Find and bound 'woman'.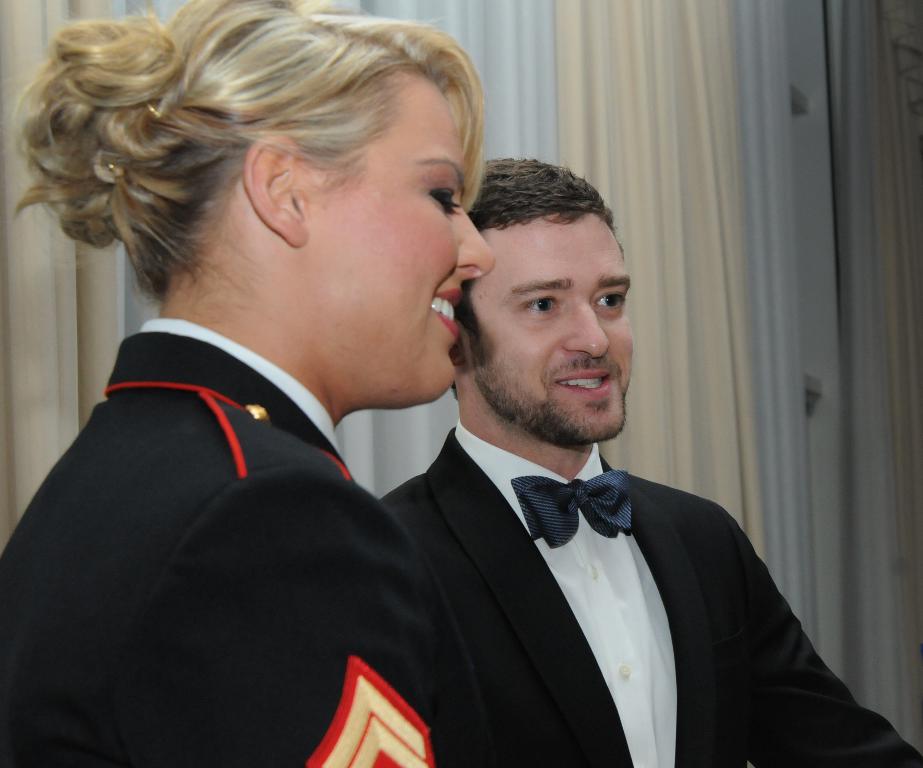
Bound: bbox=(0, 0, 489, 767).
